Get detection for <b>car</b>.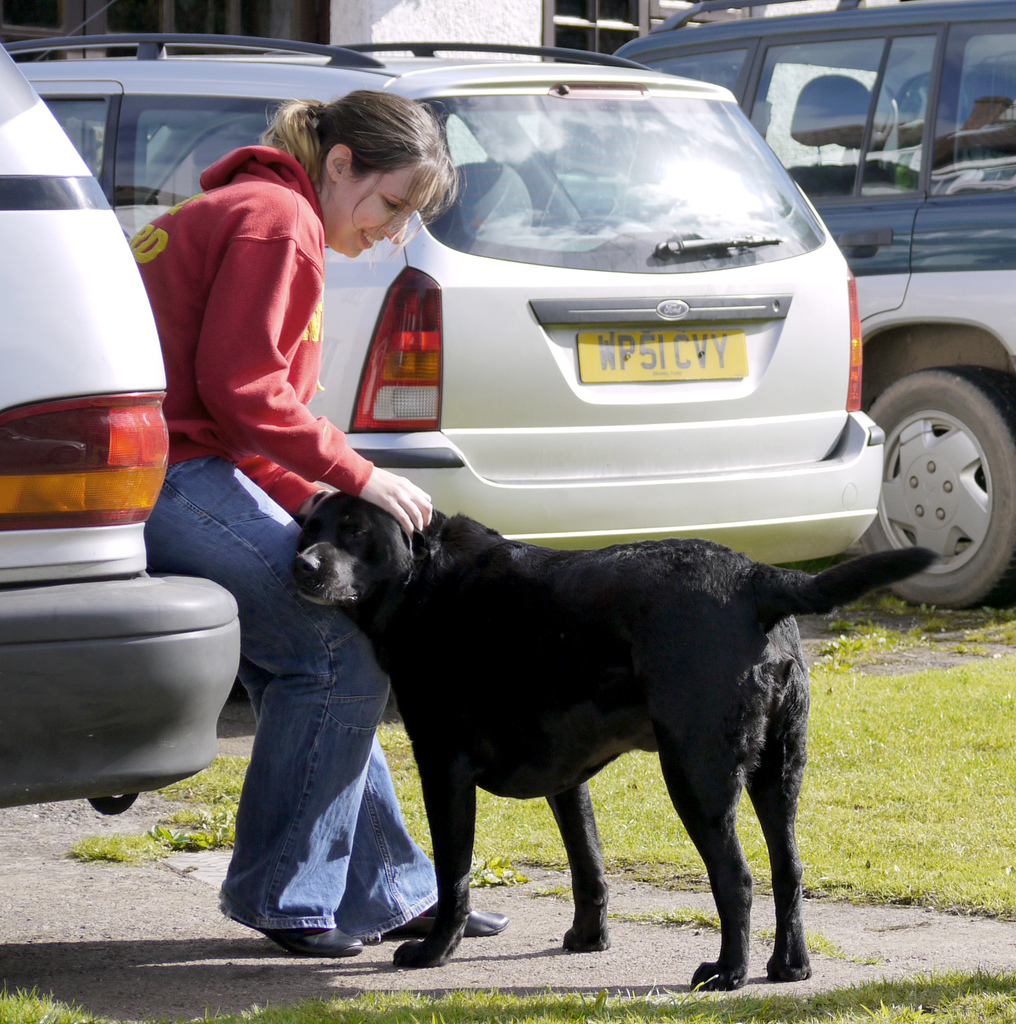
Detection: [x1=14, y1=0, x2=891, y2=559].
